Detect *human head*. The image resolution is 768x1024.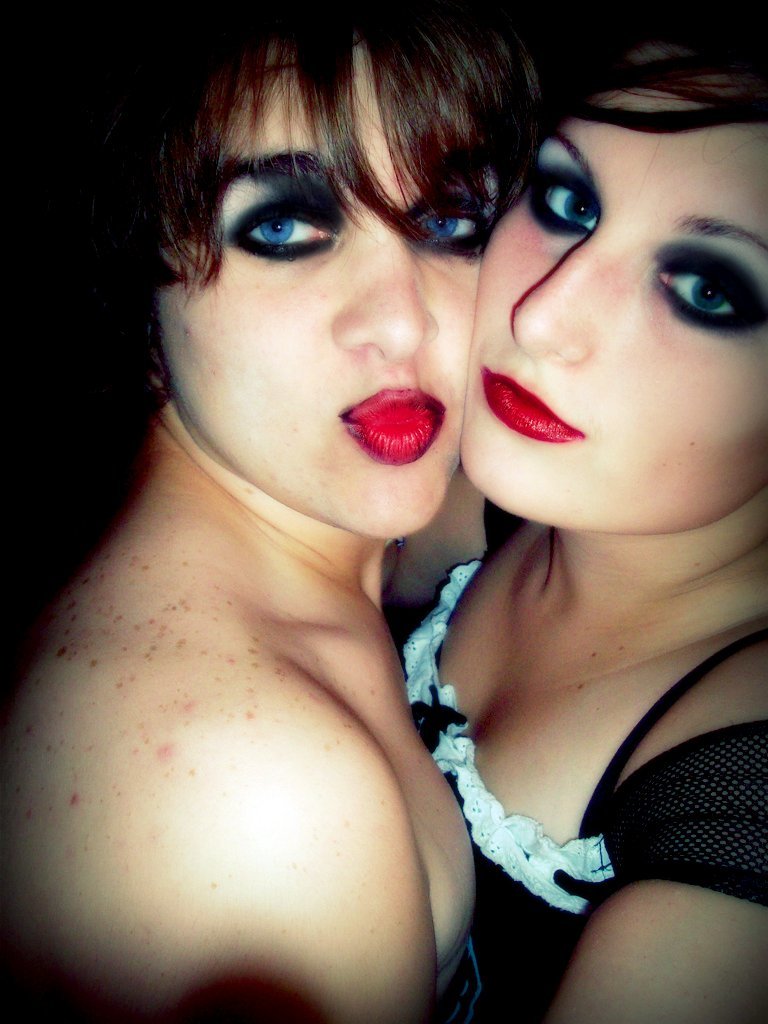
region(149, 0, 551, 542).
